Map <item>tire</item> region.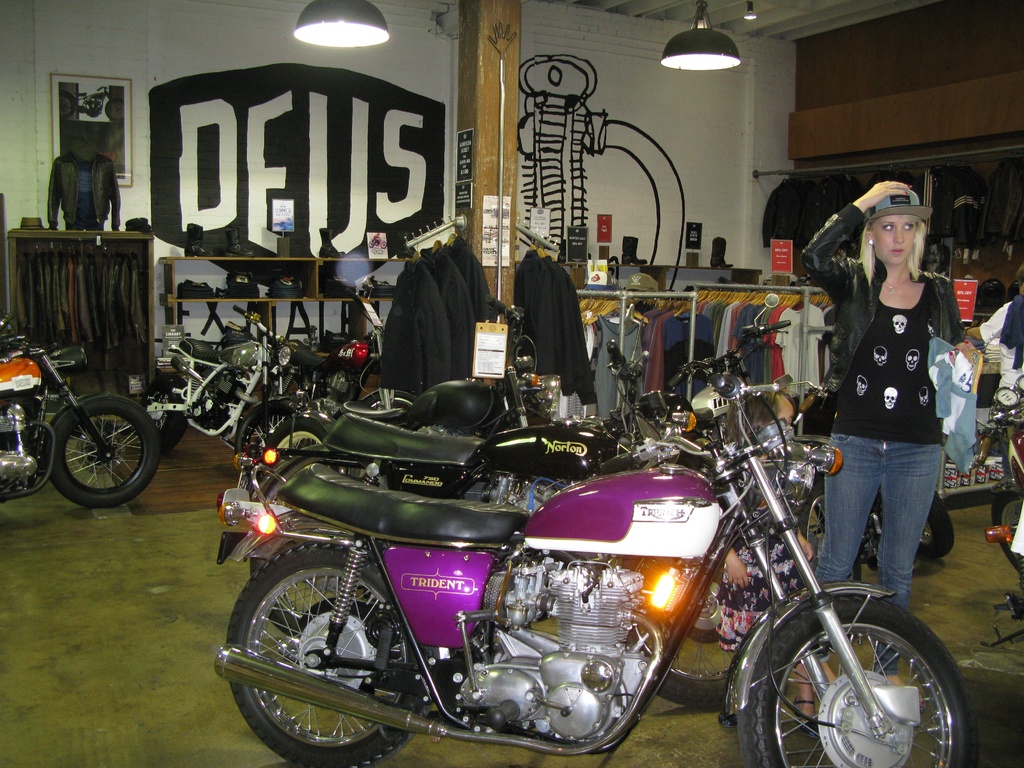
Mapped to 659/520/790/700.
